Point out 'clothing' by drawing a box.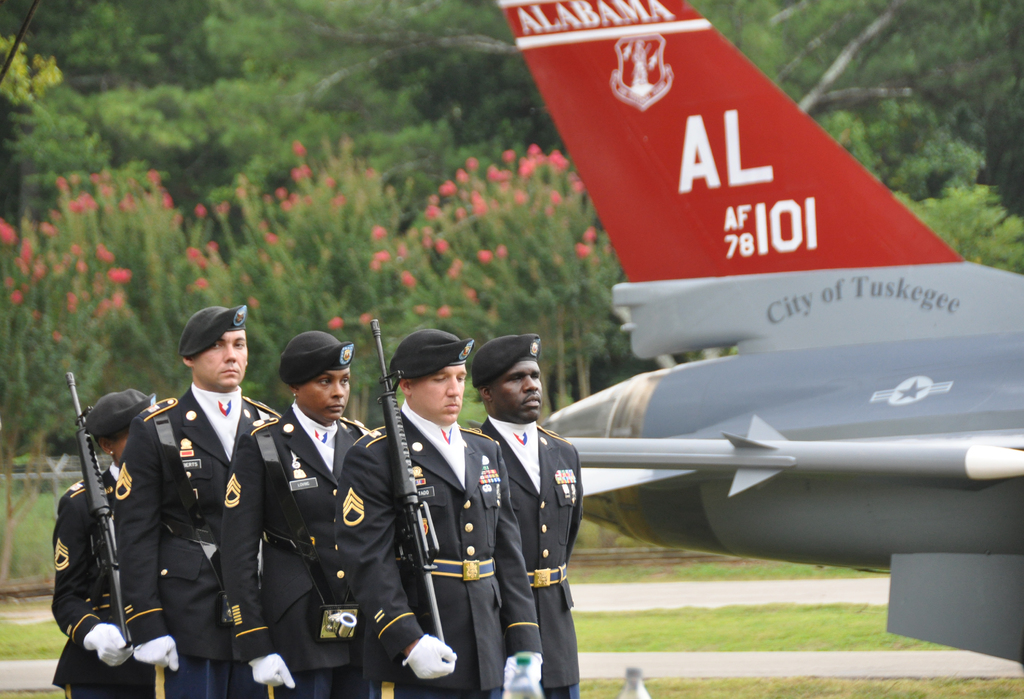
x1=333 y1=399 x2=545 y2=698.
